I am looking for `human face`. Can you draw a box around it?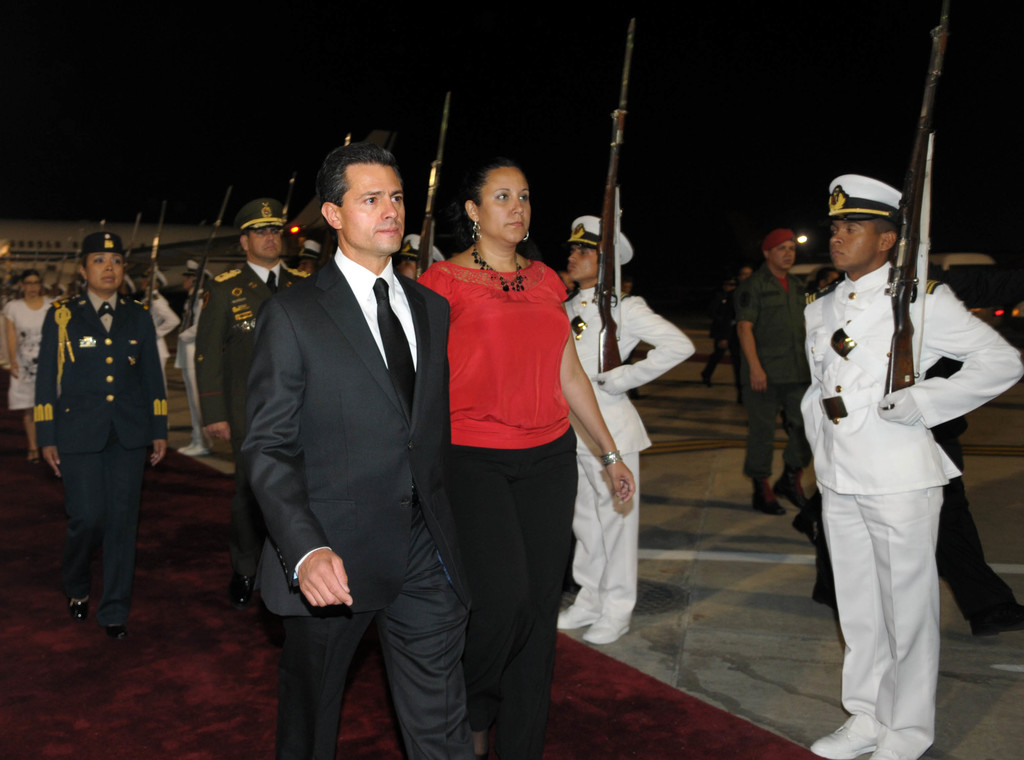
Sure, the bounding box is (338,163,405,255).
